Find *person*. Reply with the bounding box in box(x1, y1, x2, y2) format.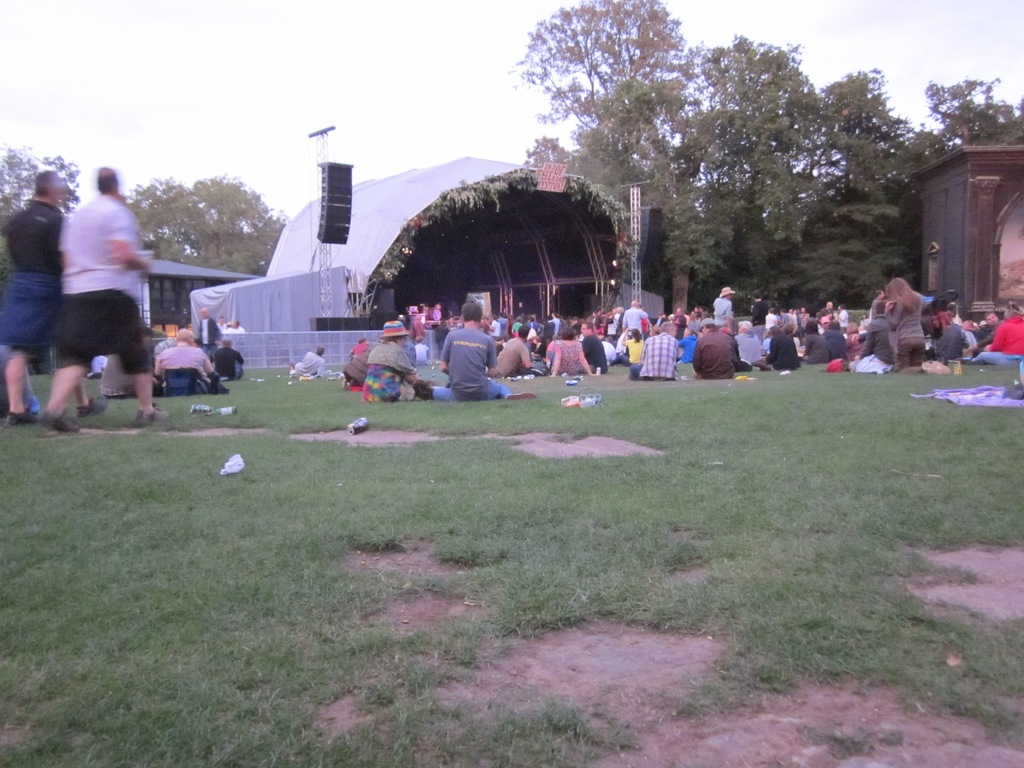
box(429, 301, 442, 326).
